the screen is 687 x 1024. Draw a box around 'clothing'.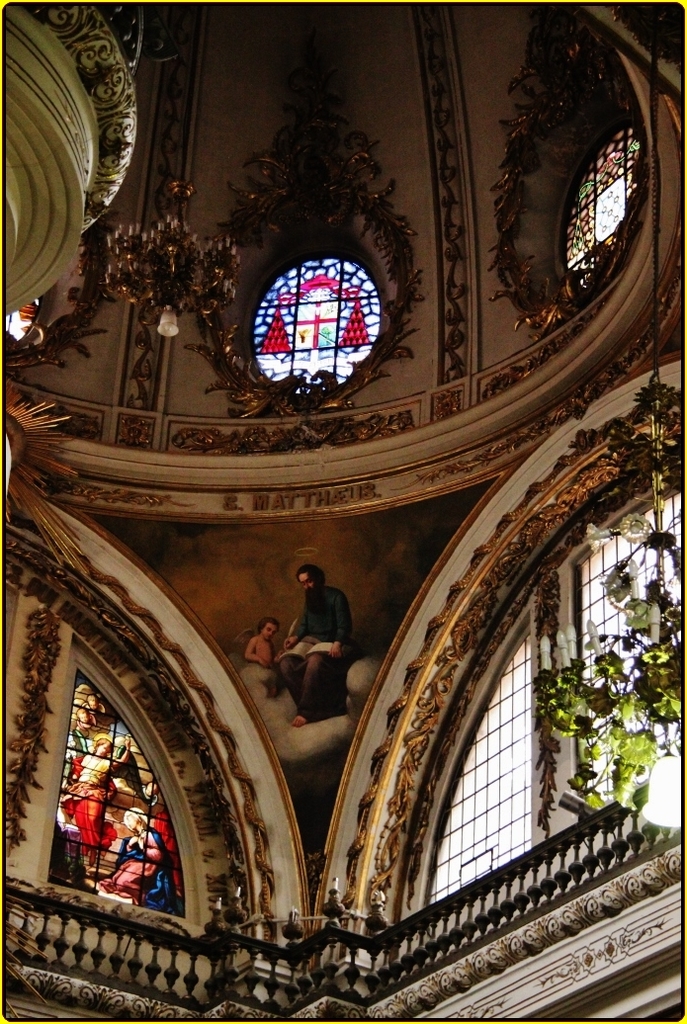
<region>249, 622, 278, 671</region>.
